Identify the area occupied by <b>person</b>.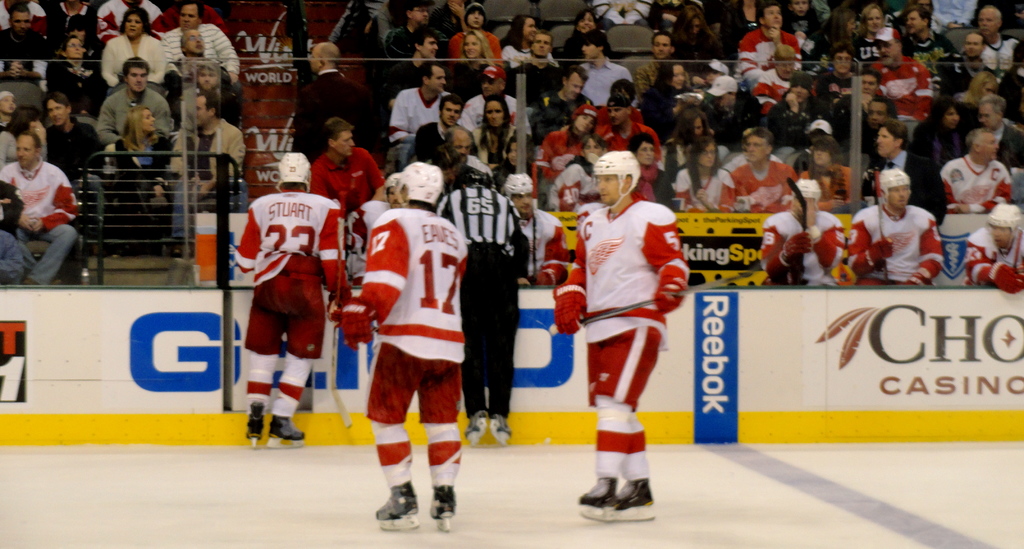
Area: [x1=948, y1=31, x2=989, y2=80].
